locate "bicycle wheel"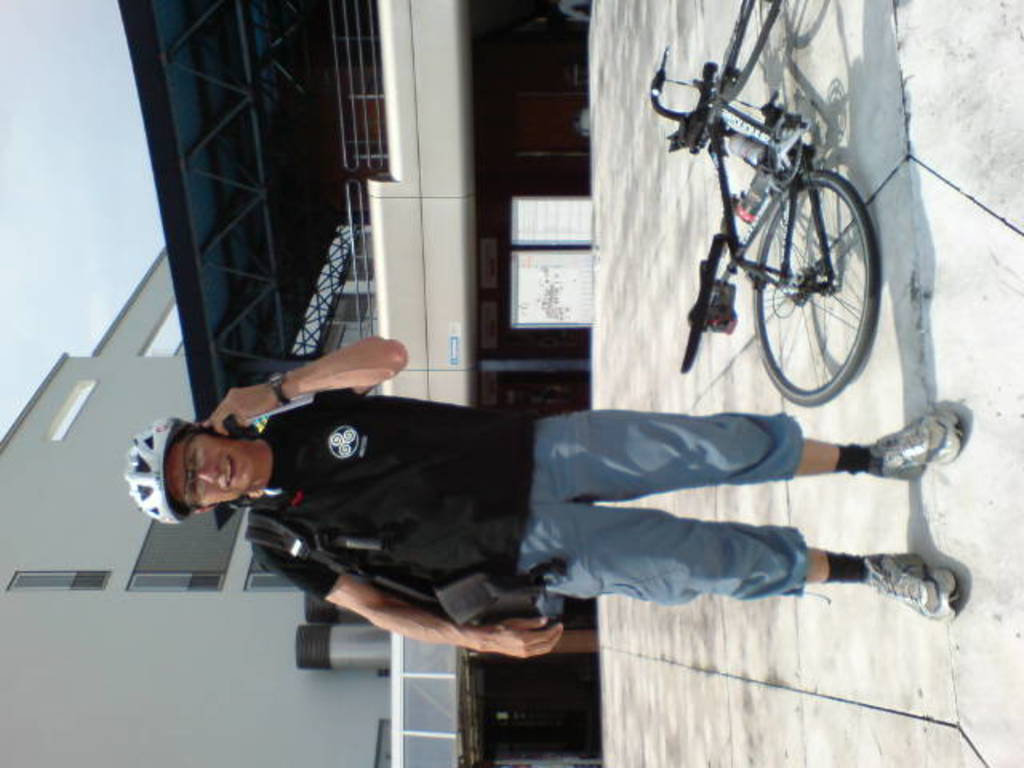
<bbox>736, 154, 886, 390</bbox>
